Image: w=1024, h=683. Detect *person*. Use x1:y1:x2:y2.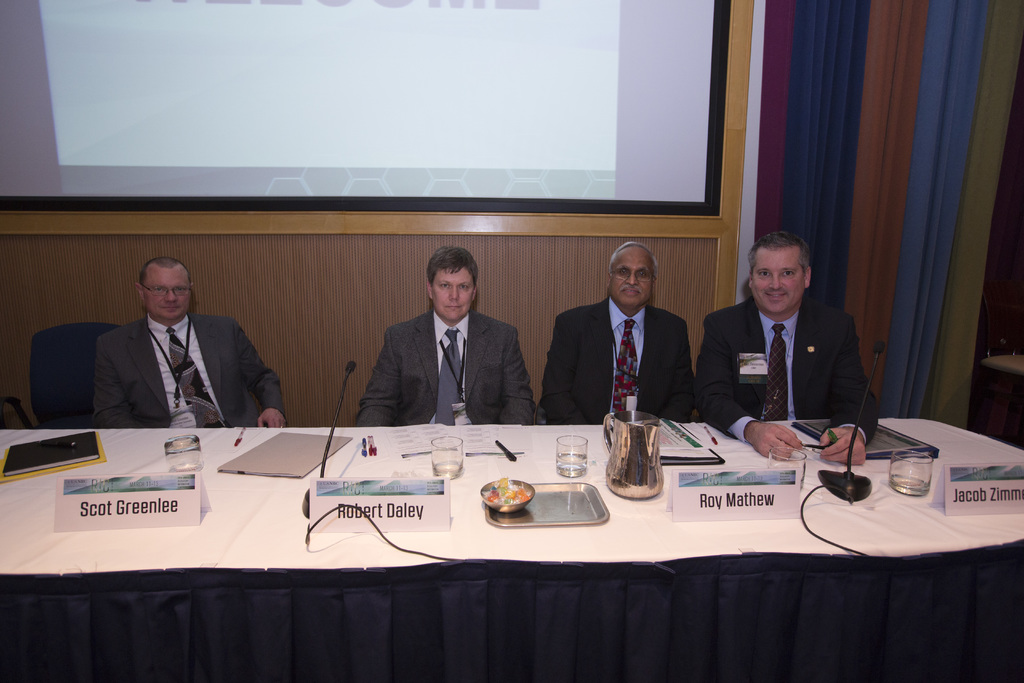
92:259:281:673.
